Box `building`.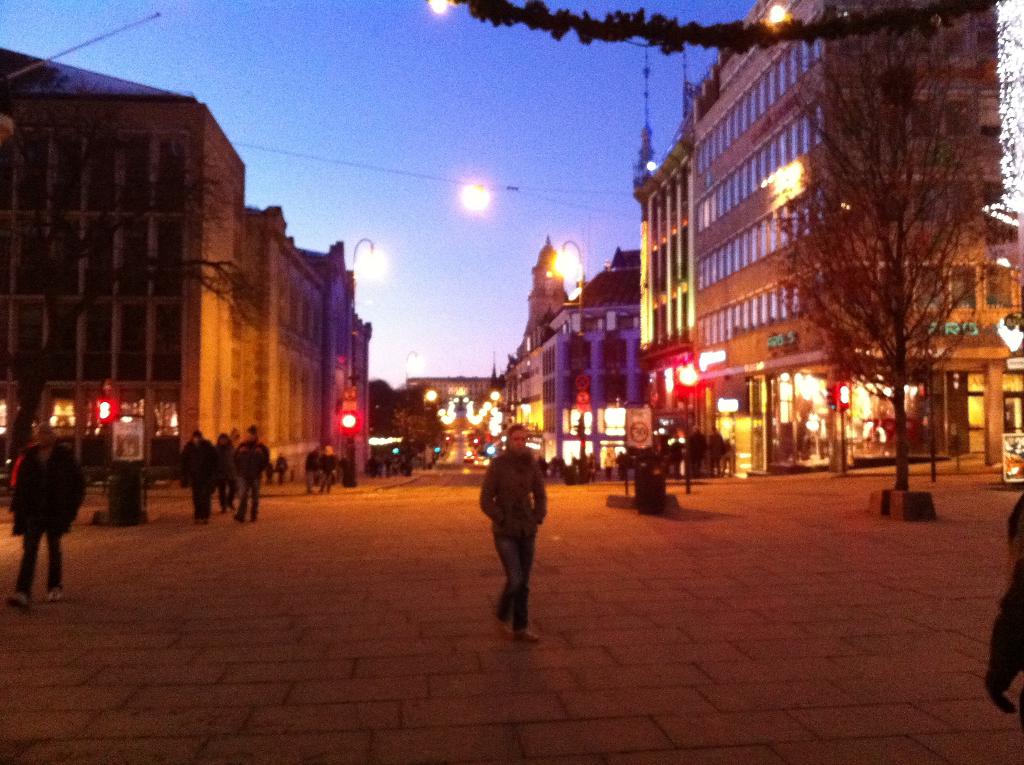
<box>513,235,639,479</box>.
